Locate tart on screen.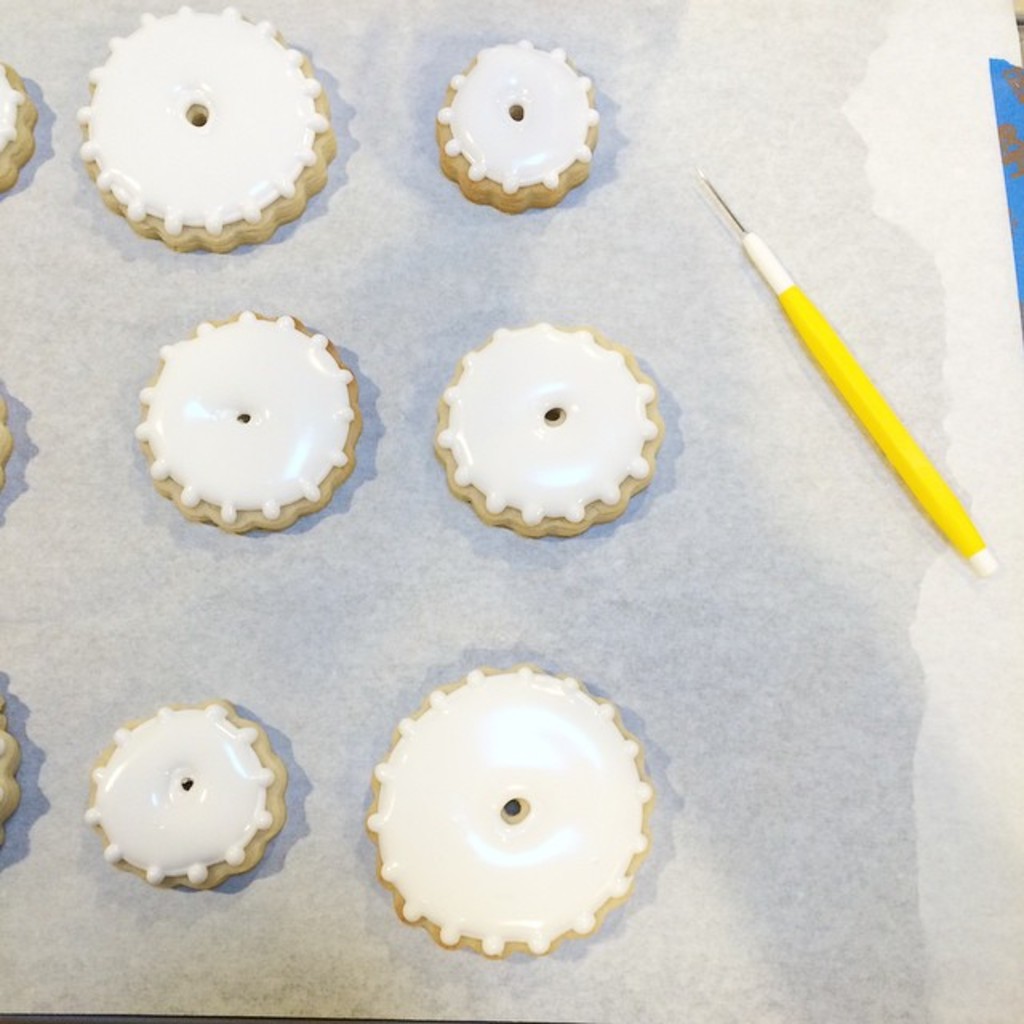
On screen at bbox=(0, 56, 45, 189).
